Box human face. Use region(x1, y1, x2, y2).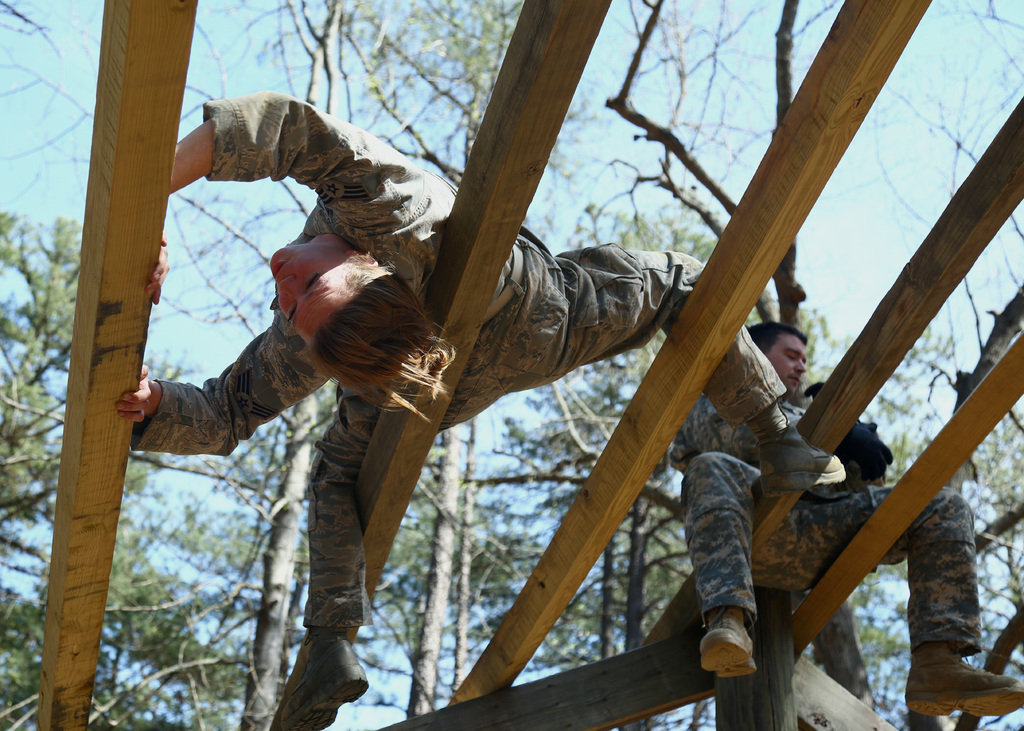
region(769, 330, 808, 392).
